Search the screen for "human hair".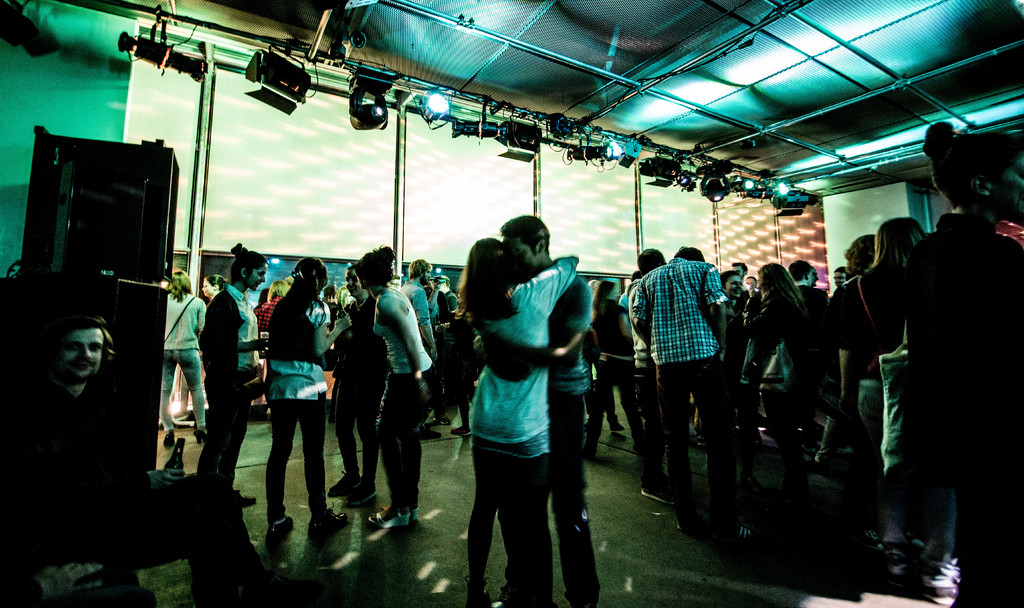
Found at x1=723 y1=267 x2=739 y2=285.
